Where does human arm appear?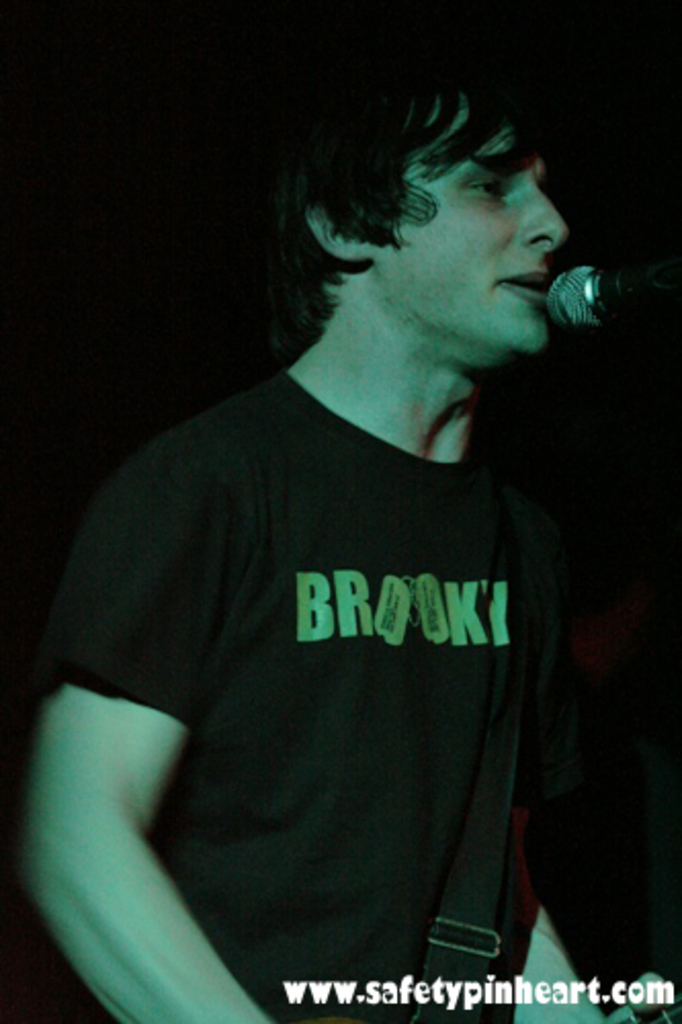
Appears at 518/662/680/1022.
